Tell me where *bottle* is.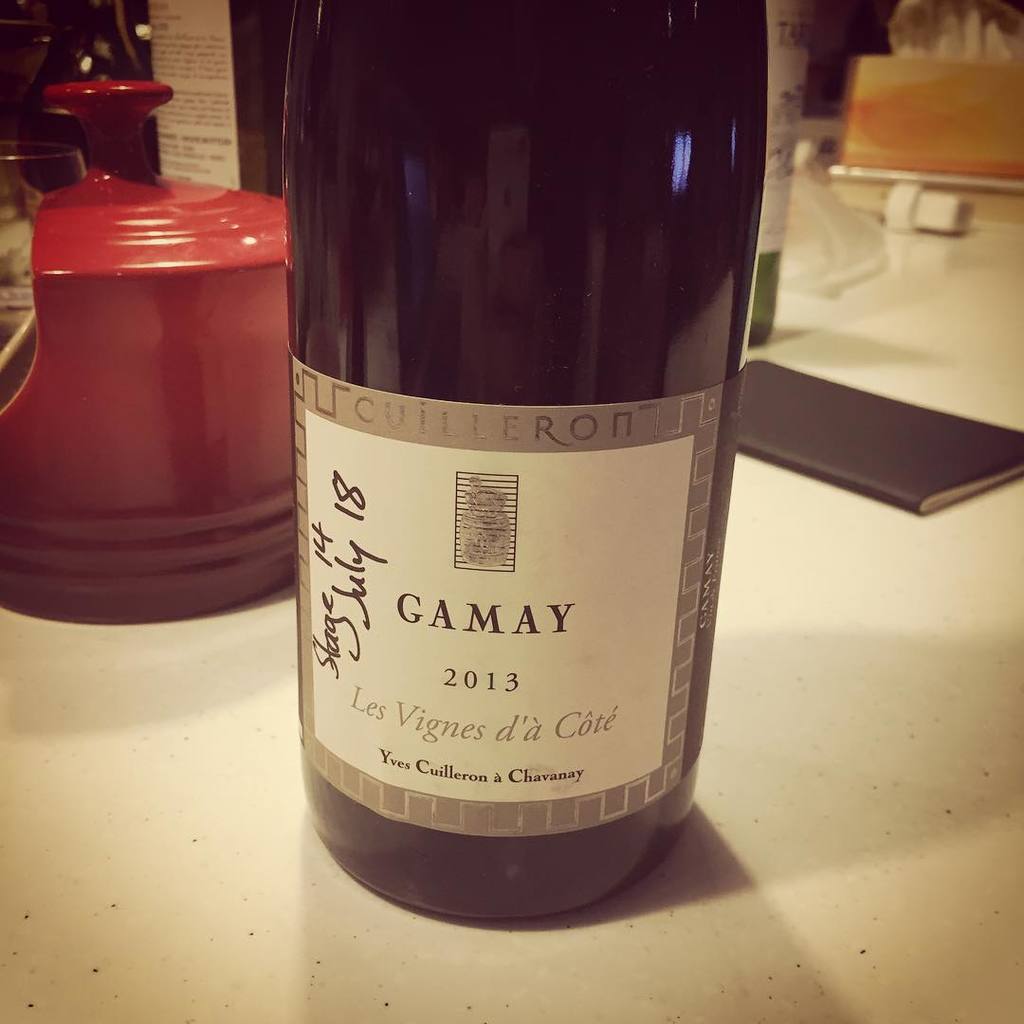
*bottle* is at 10,0,159,192.
